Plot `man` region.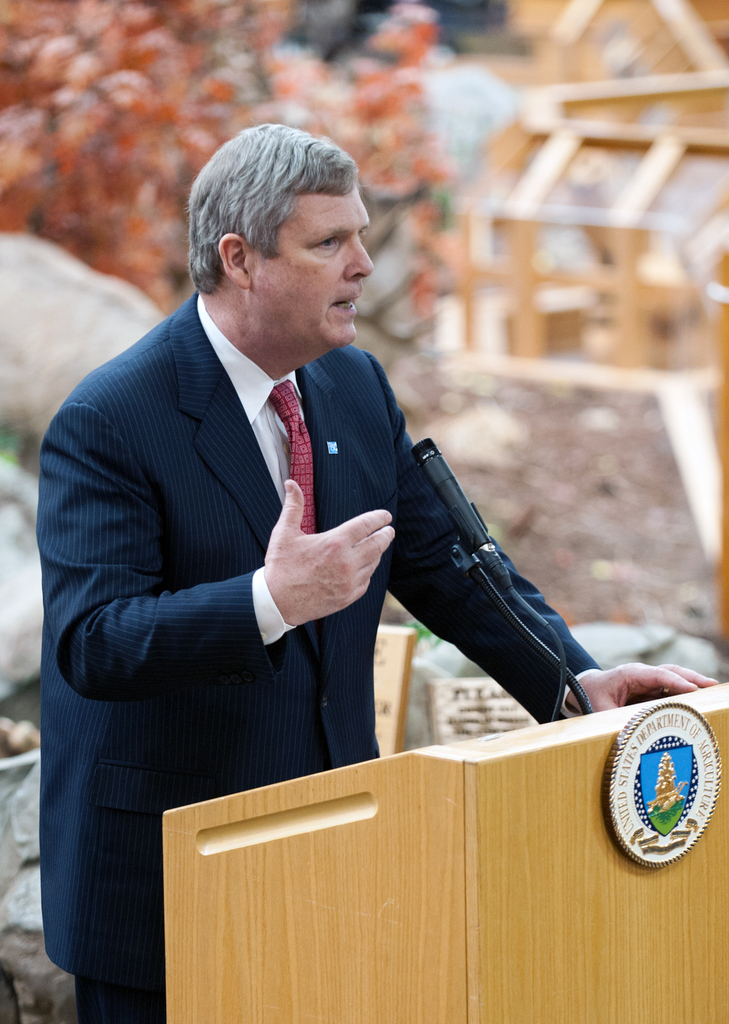
Plotted at region(29, 127, 728, 1020).
